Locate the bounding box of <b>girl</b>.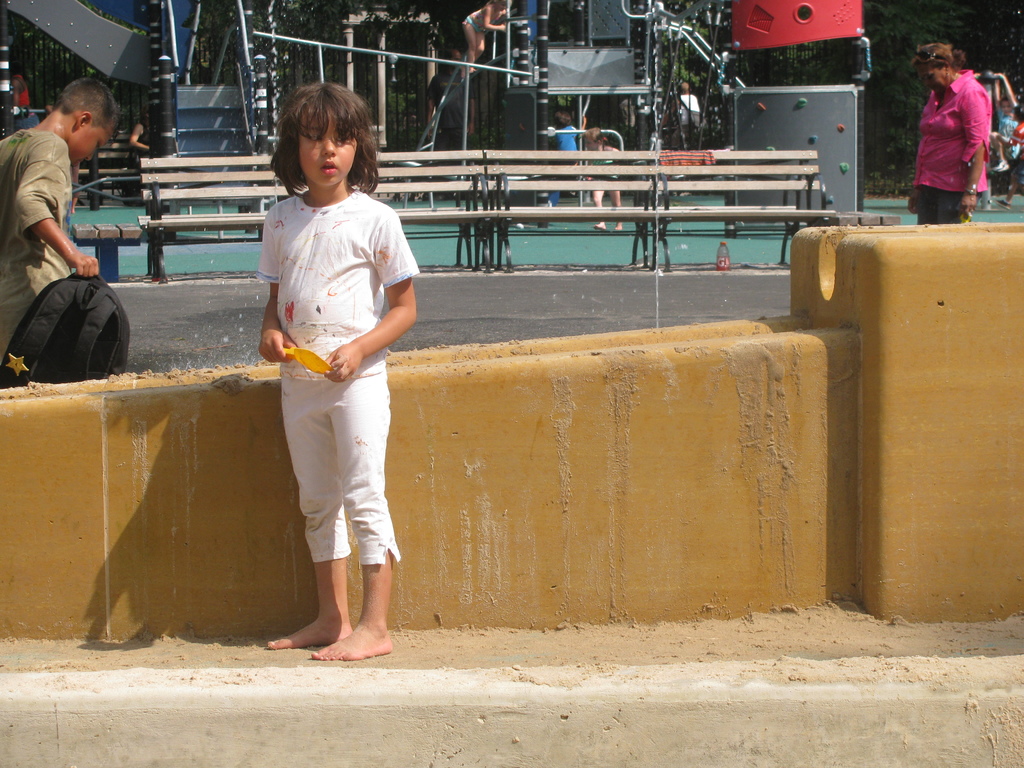
Bounding box: 257,79,420,662.
